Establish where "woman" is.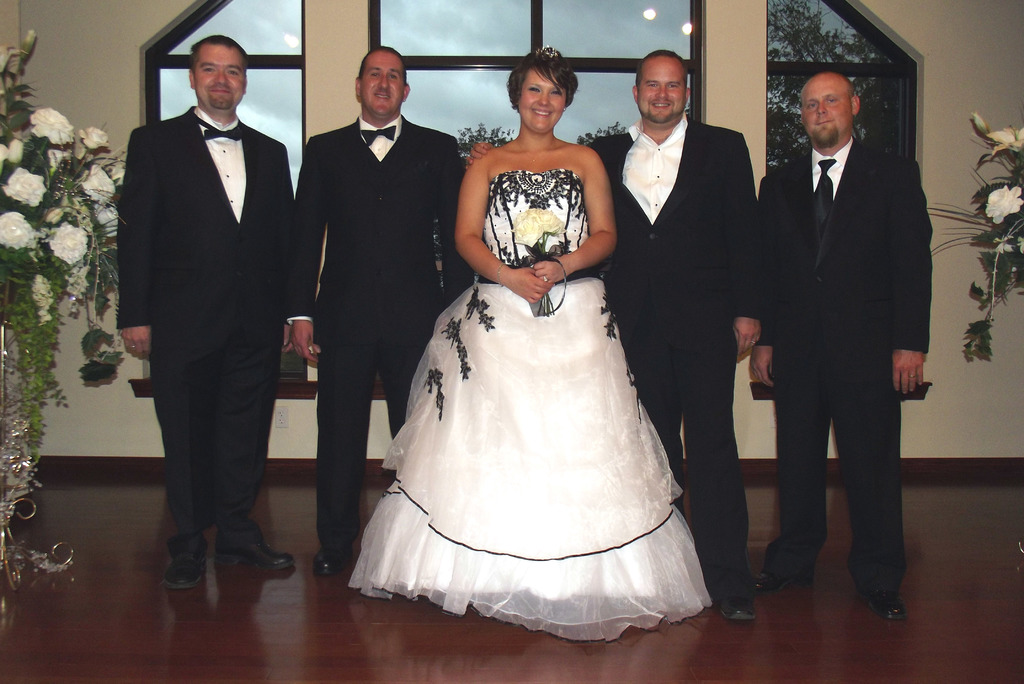
Established at bbox(360, 58, 705, 605).
